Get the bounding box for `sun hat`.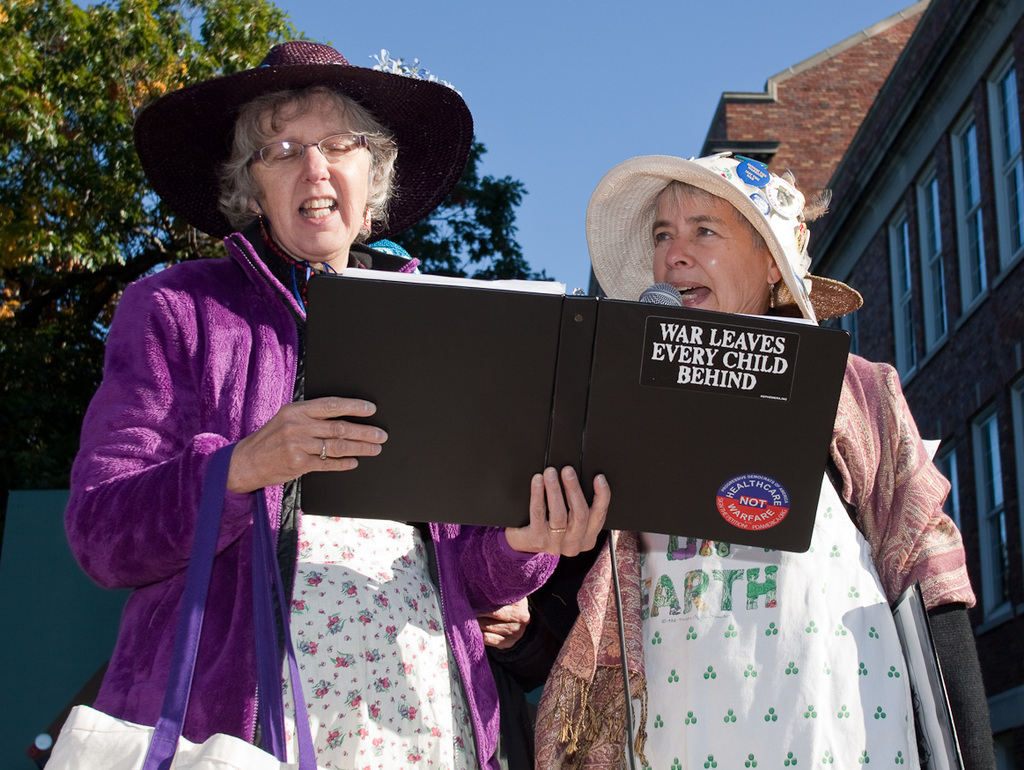
bbox=(584, 153, 821, 325).
